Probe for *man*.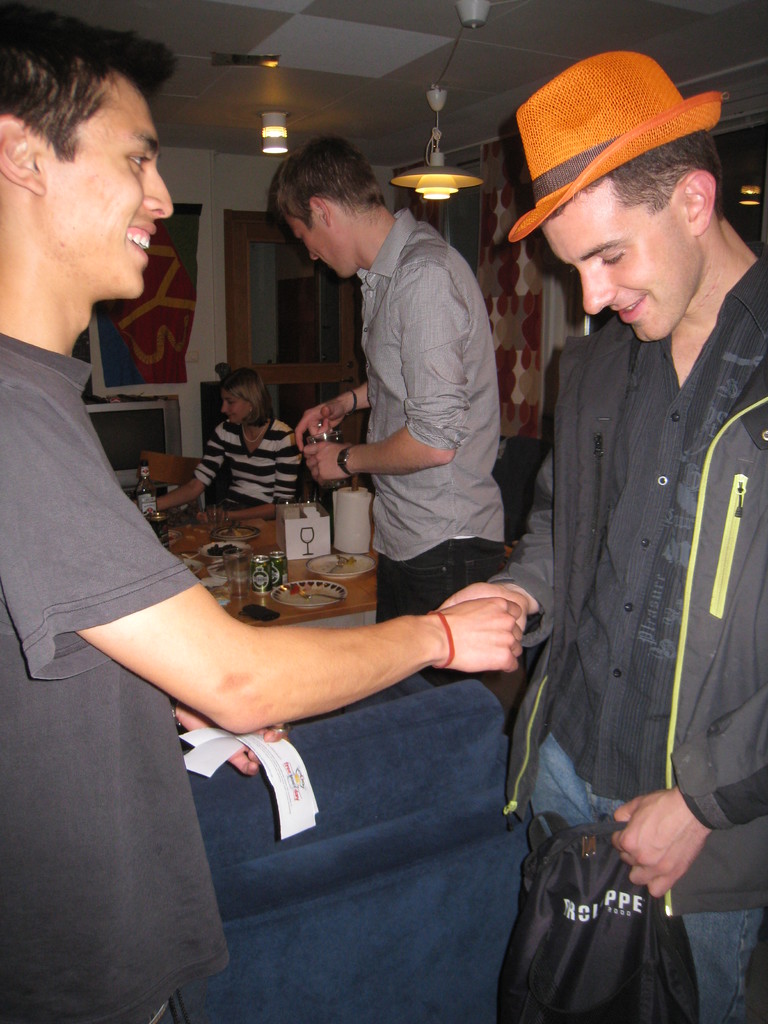
Probe result: x1=271 y1=137 x2=504 y2=681.
